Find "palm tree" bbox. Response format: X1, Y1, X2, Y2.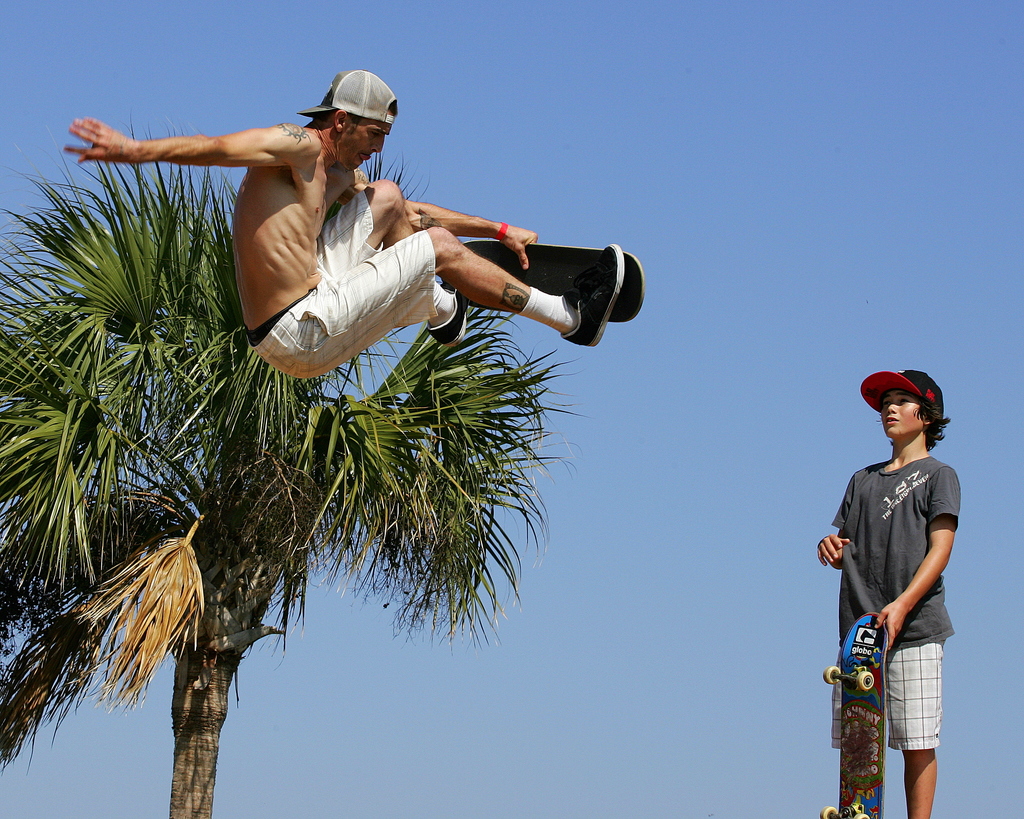
0, 122, 568, 818.
